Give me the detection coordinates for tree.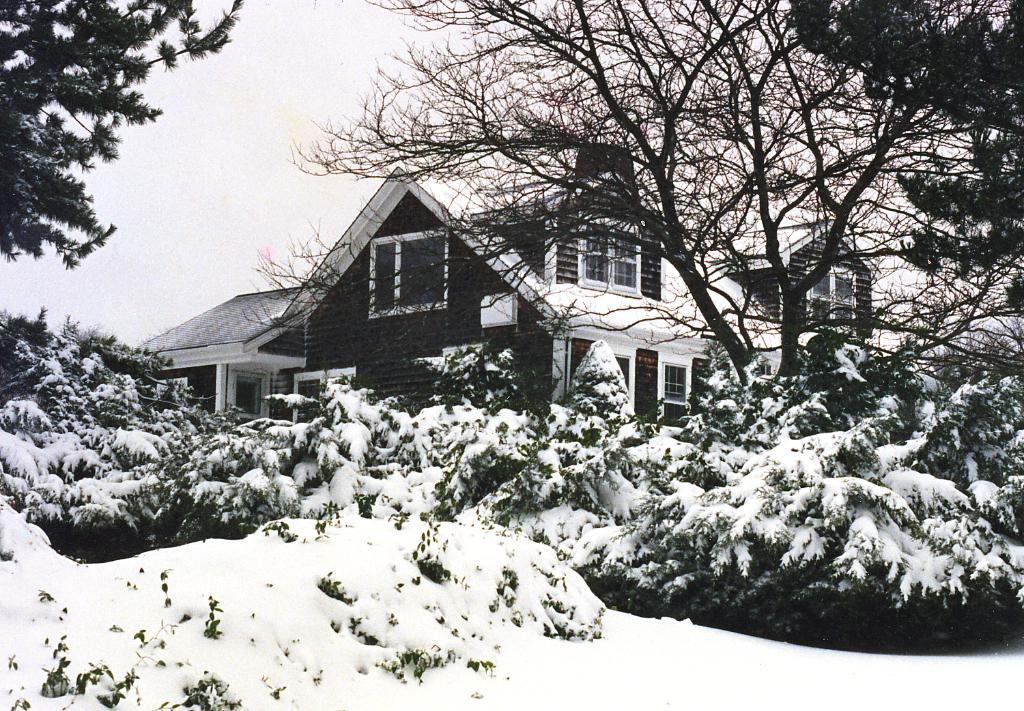
{"left": 676, "top": 323, "right": 777, "bottom": 448}.
